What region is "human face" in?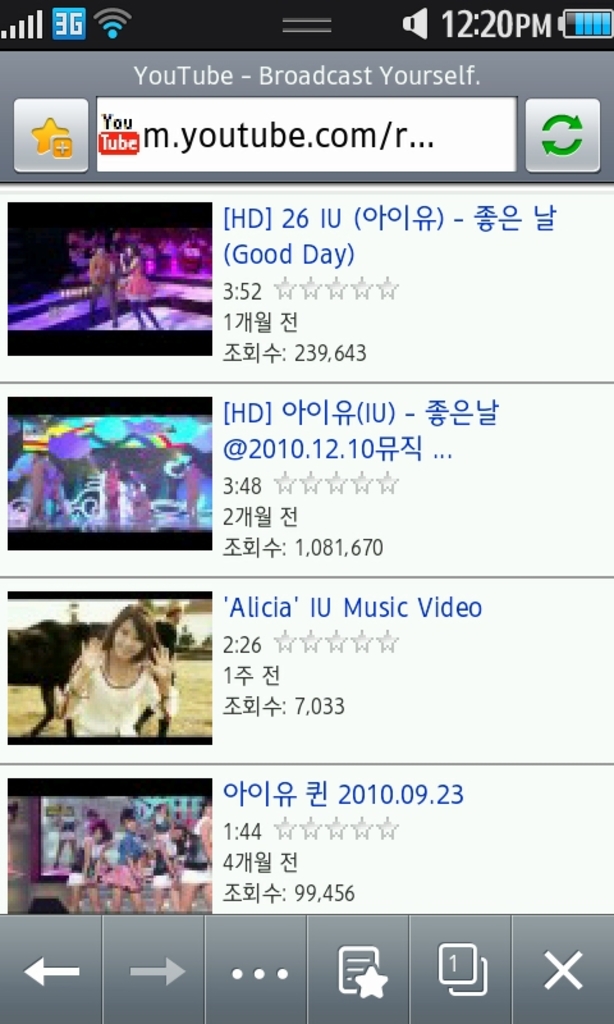
crop(111, 620, 148, 658).
